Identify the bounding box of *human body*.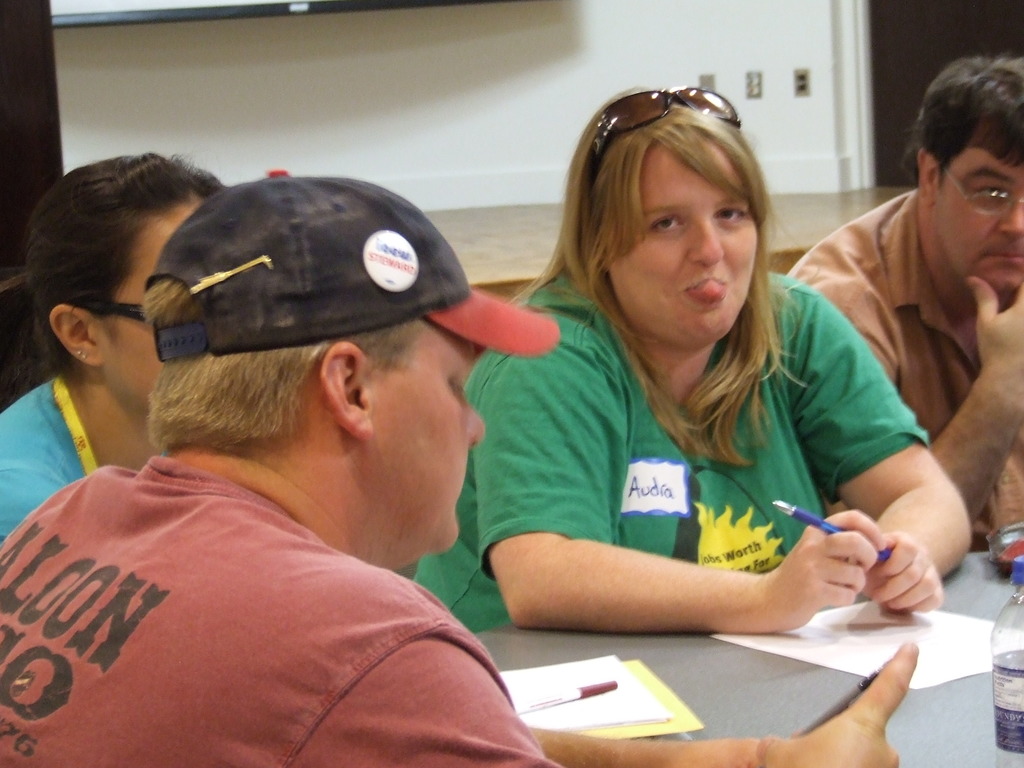
[left=0, top=373, right=159, bottom=542].
